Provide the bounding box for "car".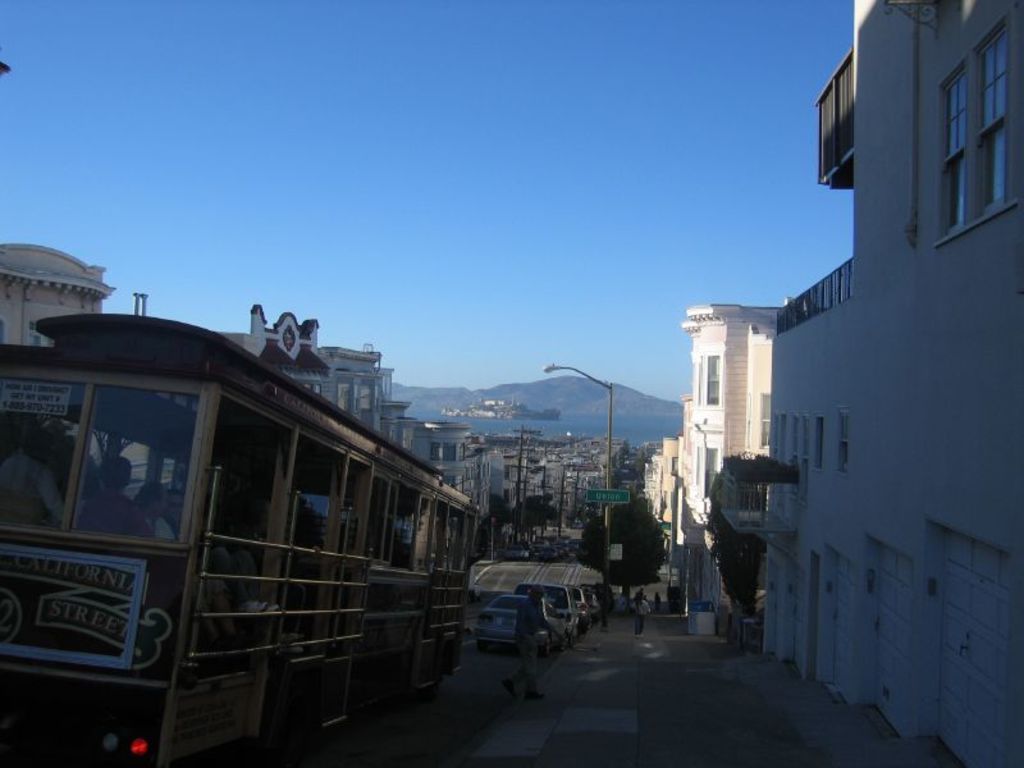
bbox=(568, 586, 586, 625).
